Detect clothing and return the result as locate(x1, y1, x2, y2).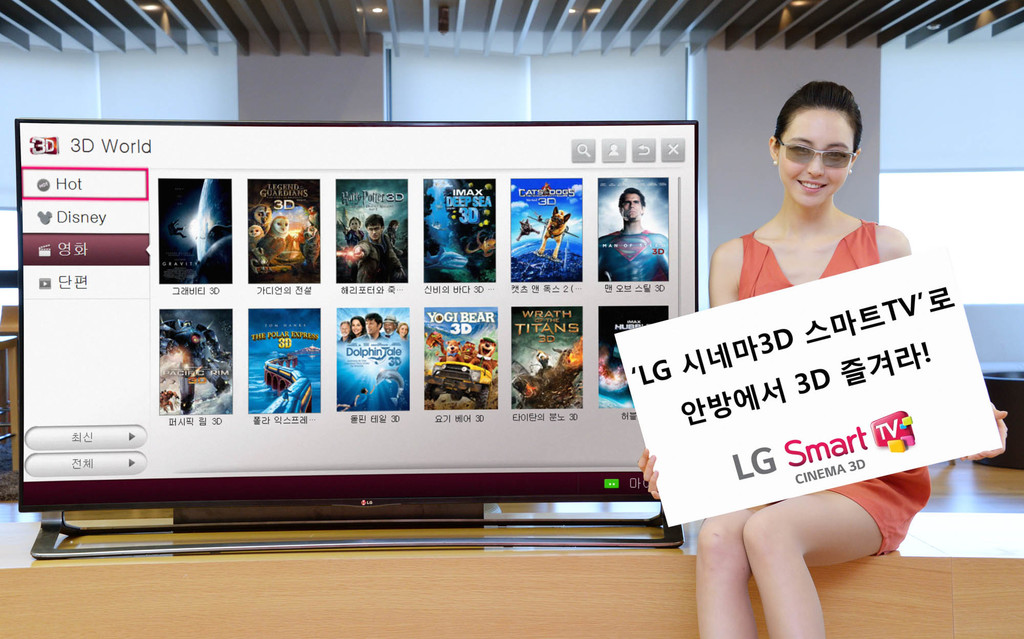
locate(175, 369, 193, 419).
